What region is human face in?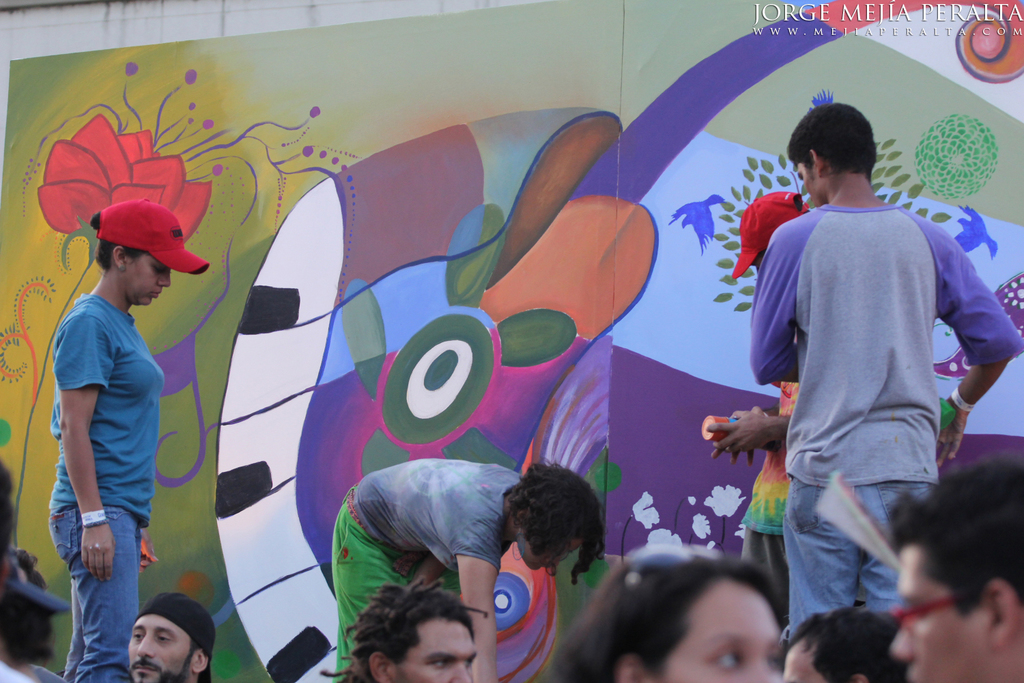
[x1=396, y1=617, x2=476, y2=682].
